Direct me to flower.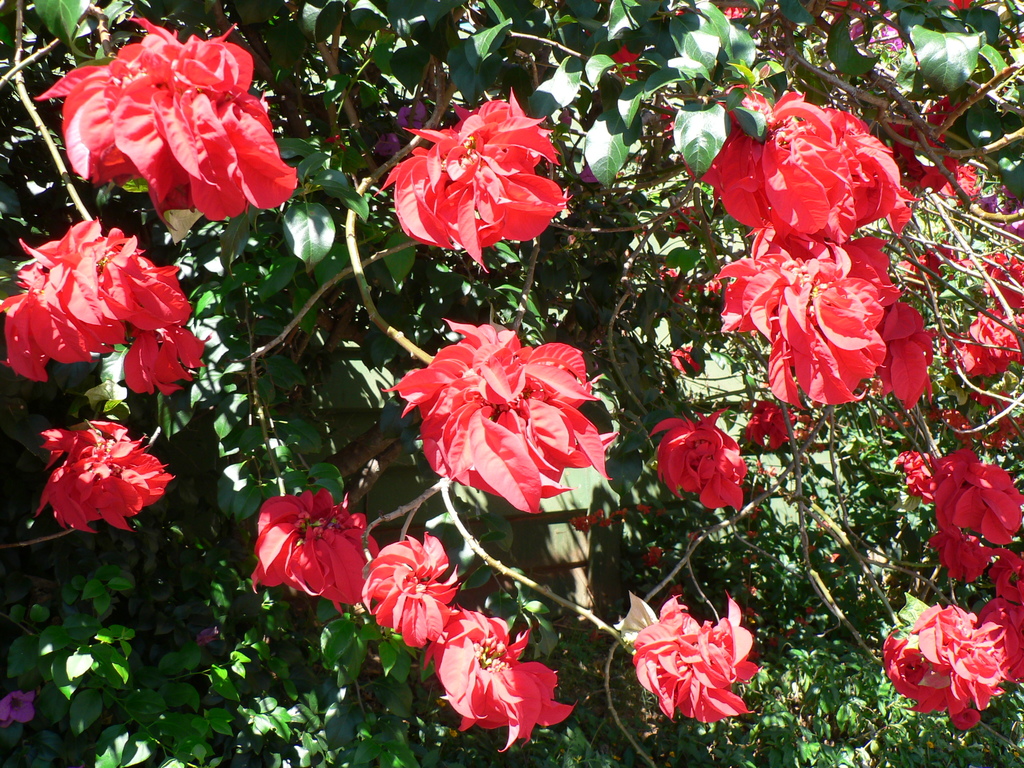
Direction: 646,408,751,513.
